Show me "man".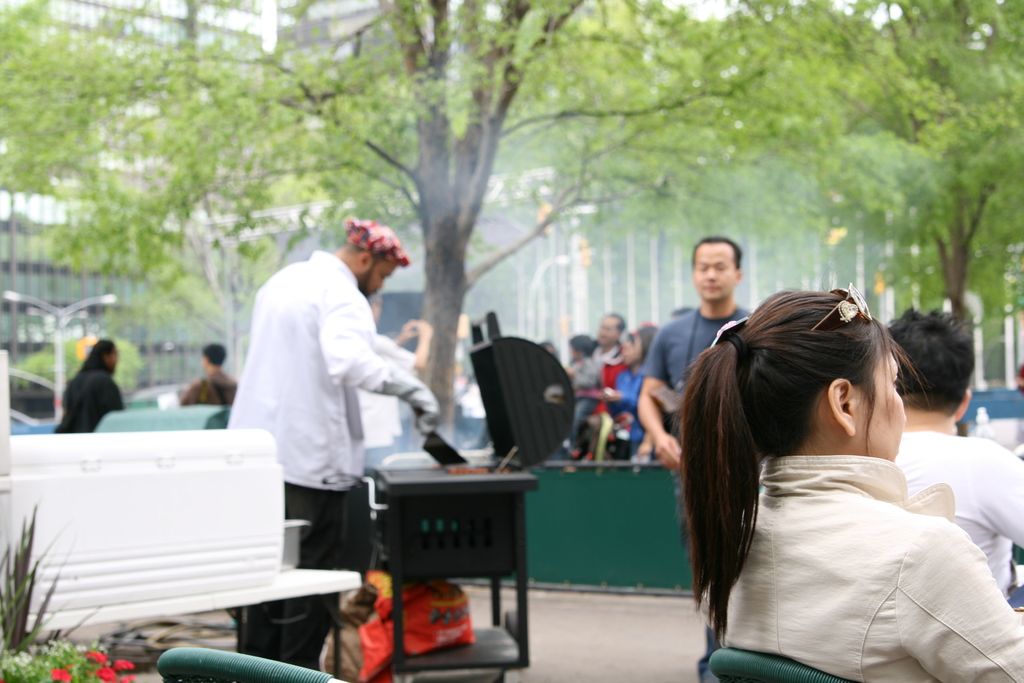
"man" is here: bbox(226, 202, 433, 656).
